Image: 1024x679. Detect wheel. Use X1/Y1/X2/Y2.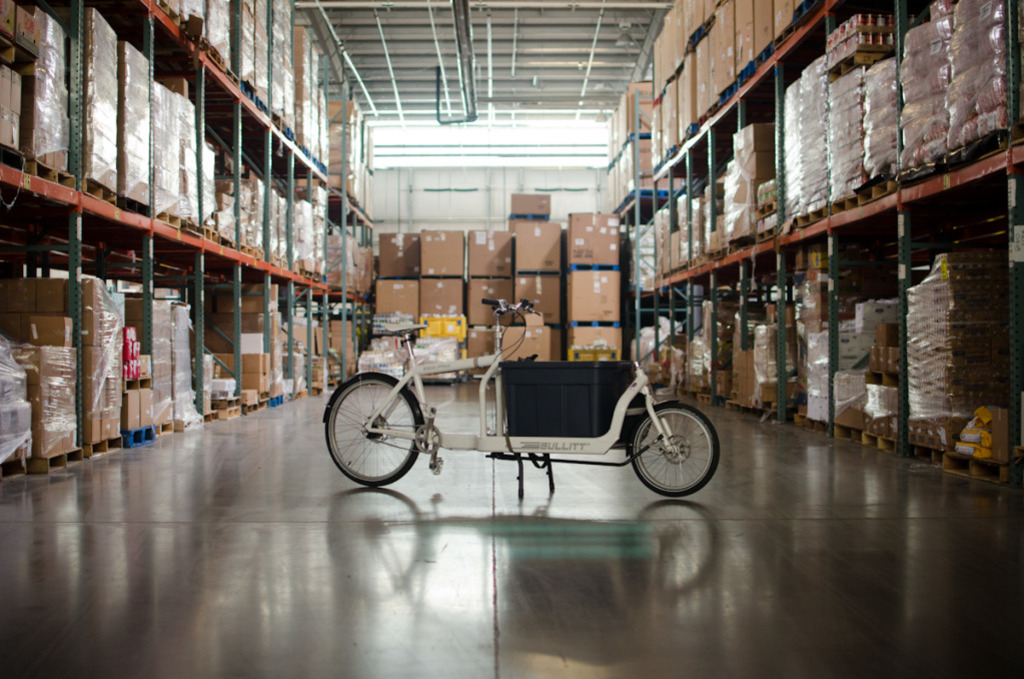
322/369/418/488.
